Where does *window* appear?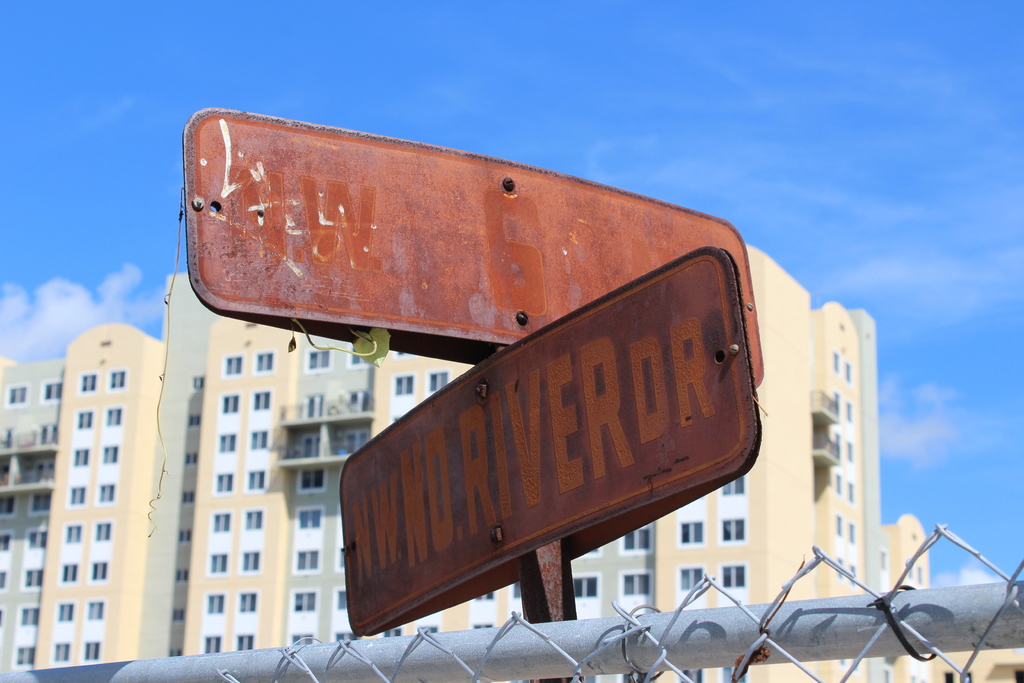
Appears at [572,573,598,602].
